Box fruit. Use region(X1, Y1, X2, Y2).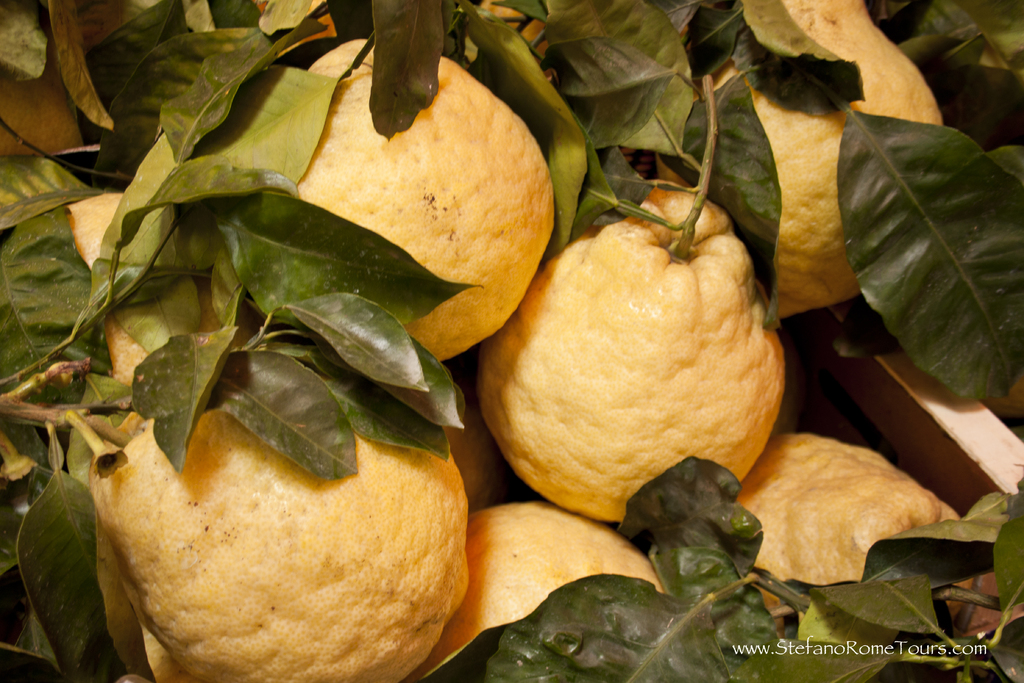
region(692, 429, 1004, 672).
